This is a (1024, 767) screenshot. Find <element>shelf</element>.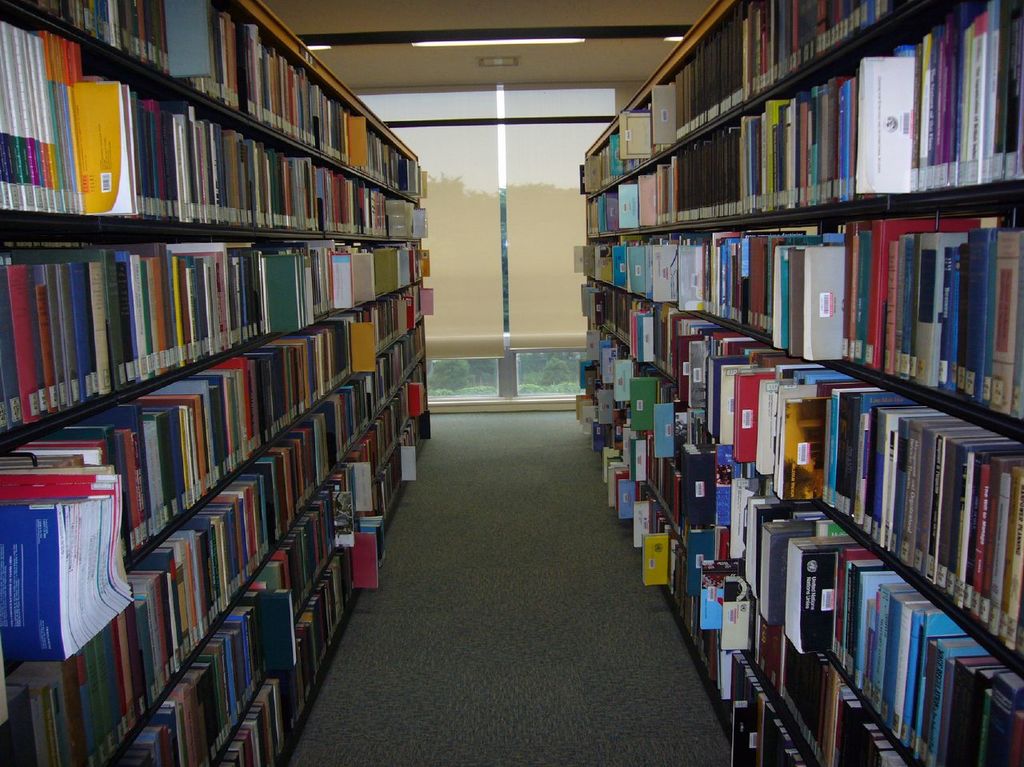
Bounding box: (582,0,1022,244).
